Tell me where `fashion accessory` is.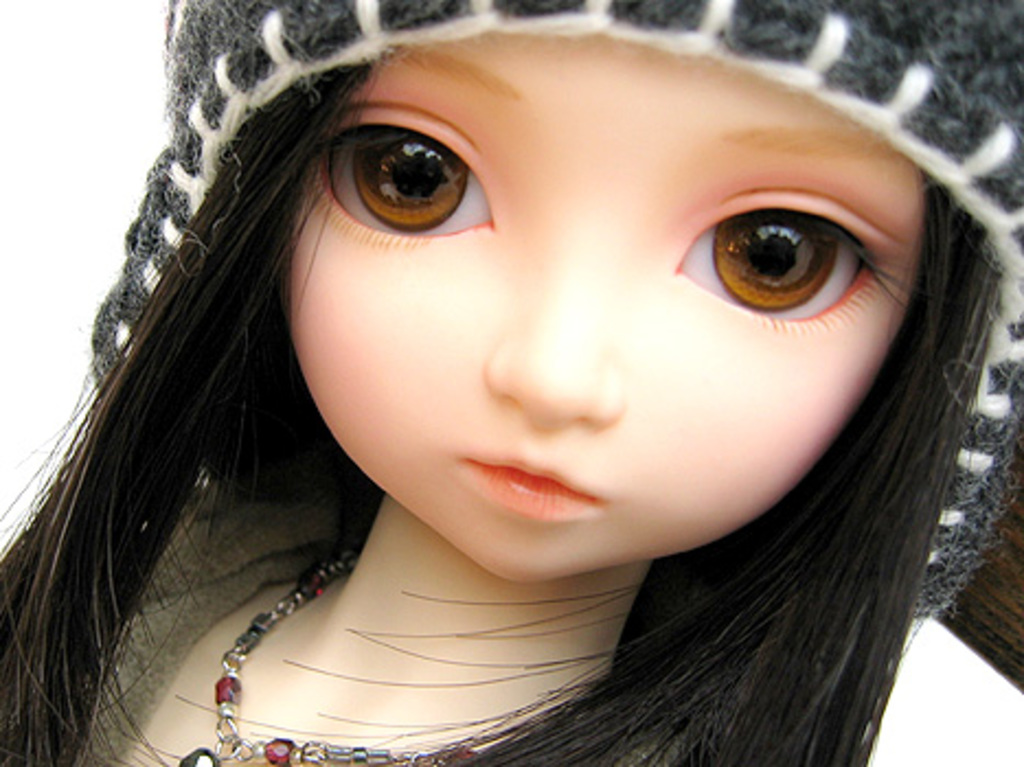
`fashion accessory` is at <bbox>184, 546, 478, 765</bbox>.
